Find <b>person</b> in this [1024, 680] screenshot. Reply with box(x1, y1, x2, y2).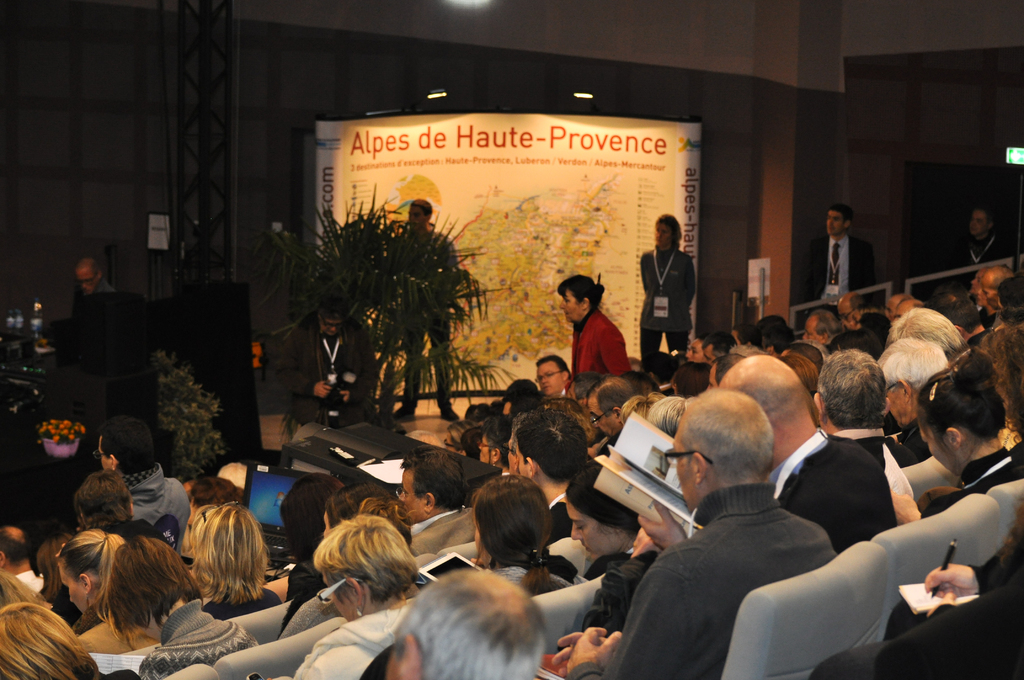
box(388, 195, 461, 420).
